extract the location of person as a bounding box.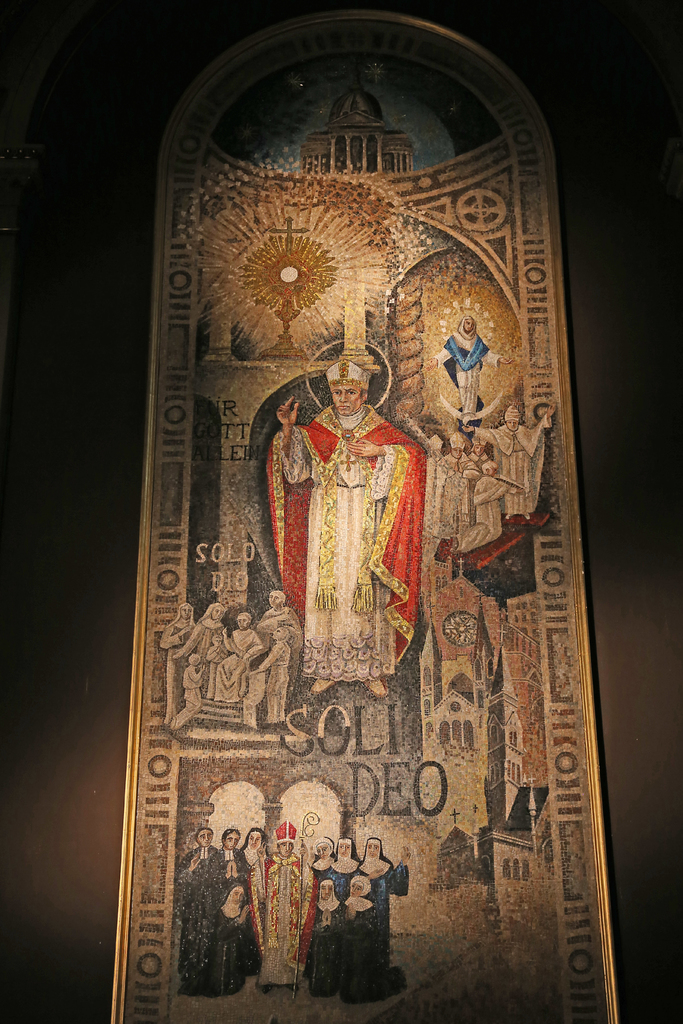
BBox(252, 588, 299, 693).
